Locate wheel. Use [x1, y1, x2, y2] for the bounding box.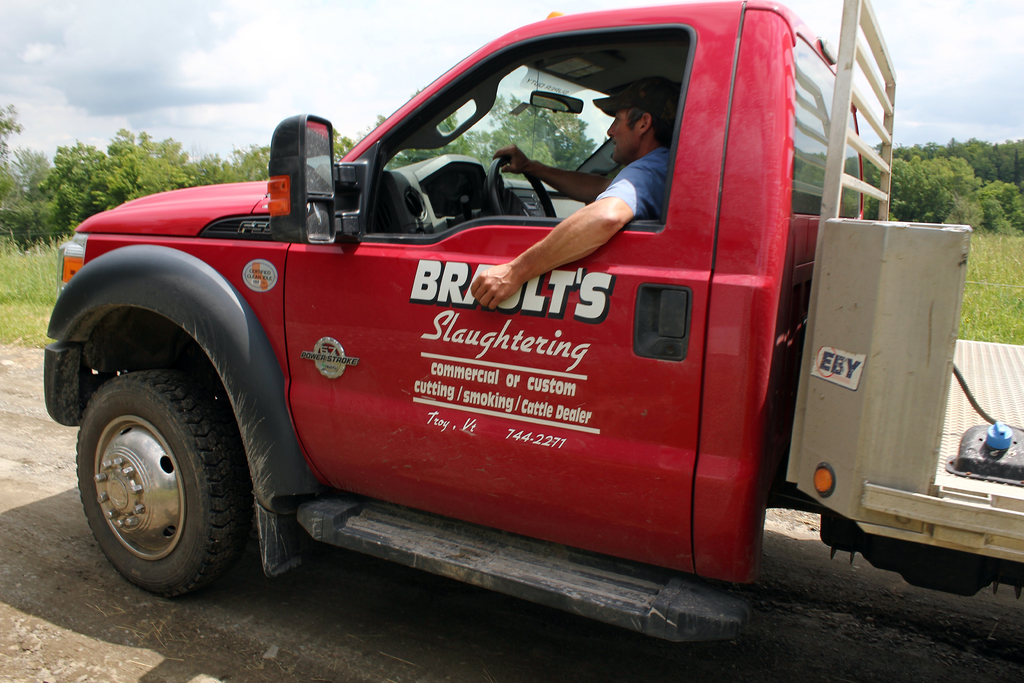
[68, 374, 222, 597].
